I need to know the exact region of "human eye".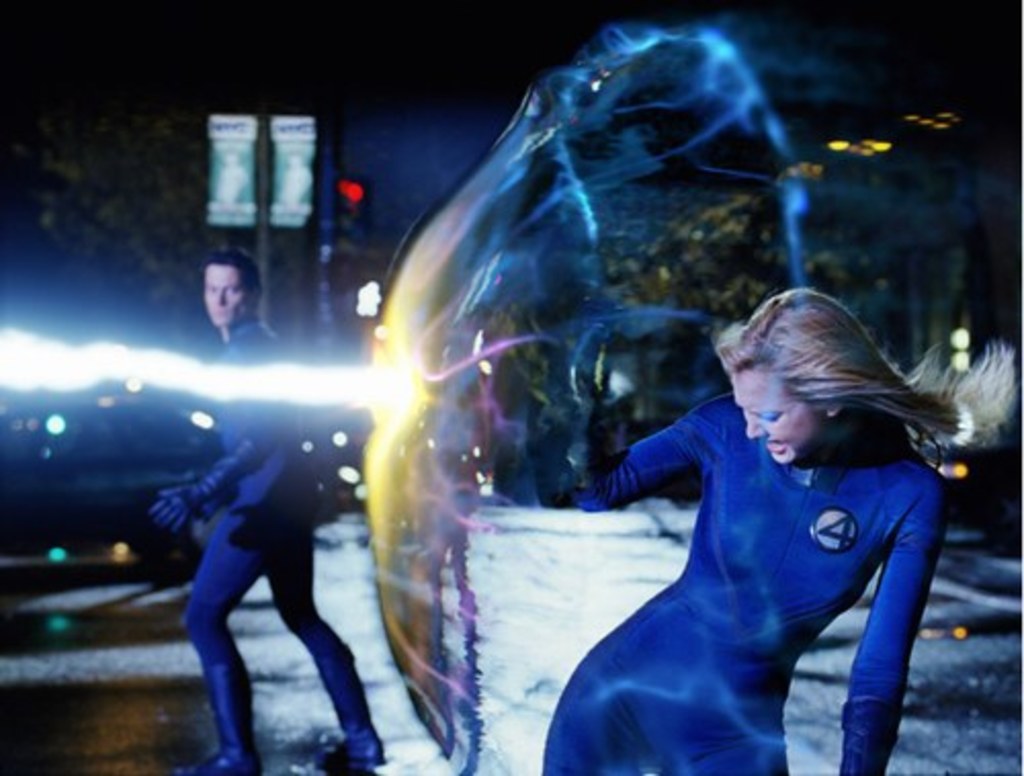
Region: (left=754, top=405, right=788, bottom=430).
